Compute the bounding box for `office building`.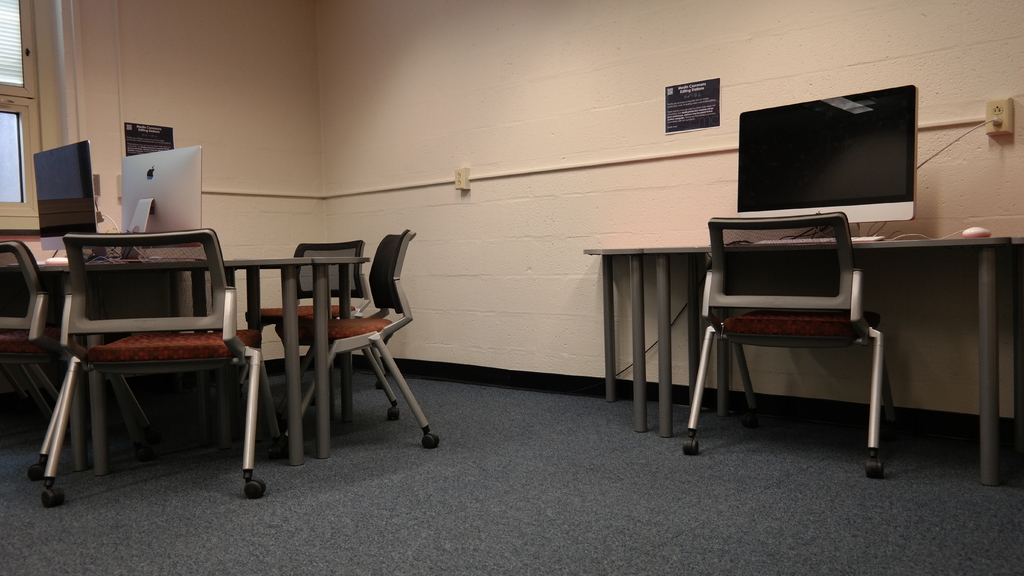
x1=0, y1=0, x2=979, y2=523.
